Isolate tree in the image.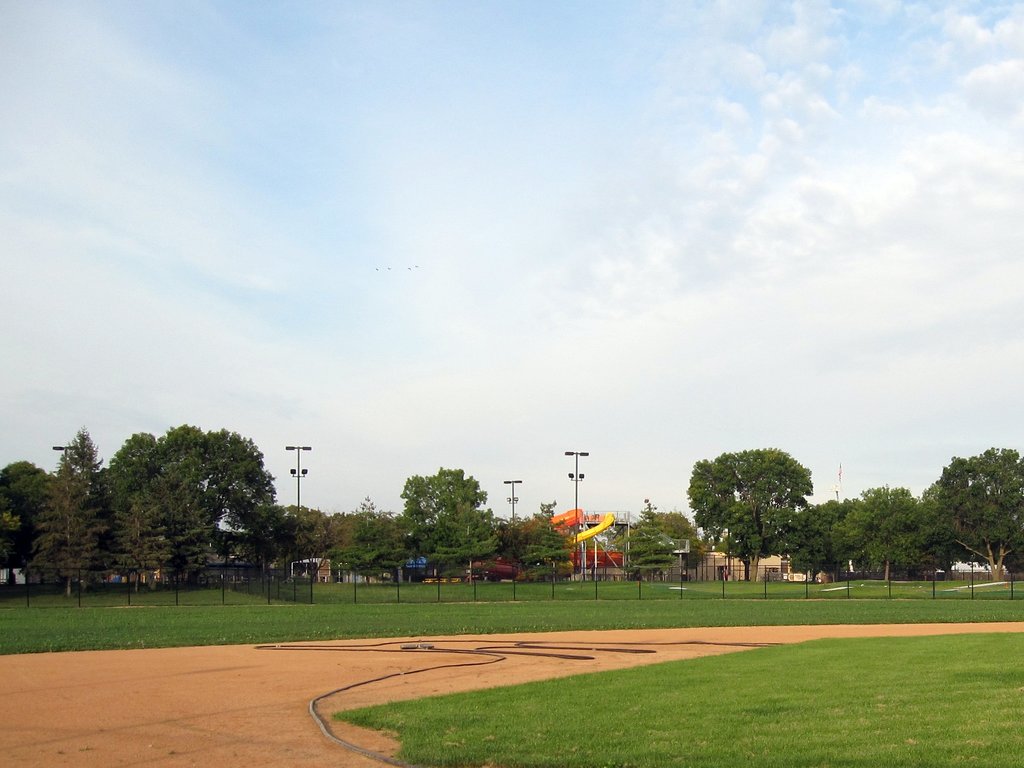
Isolated region: [x1=687, y1=436, x2=825, y2=584].
